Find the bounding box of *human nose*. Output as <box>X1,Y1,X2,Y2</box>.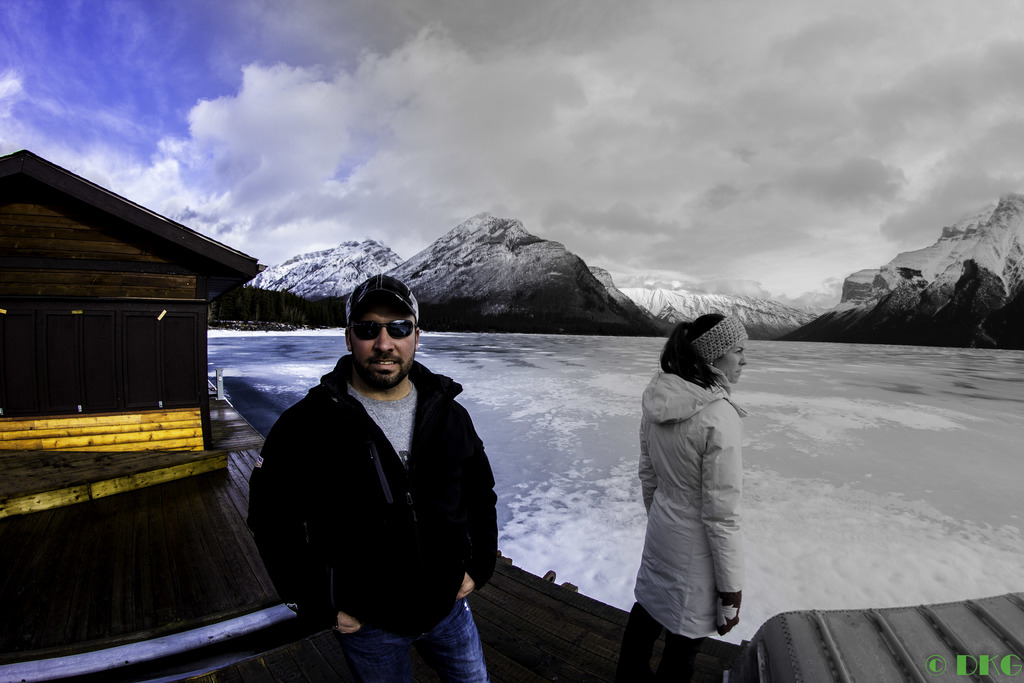
<box>736,353,749,366</box>.
